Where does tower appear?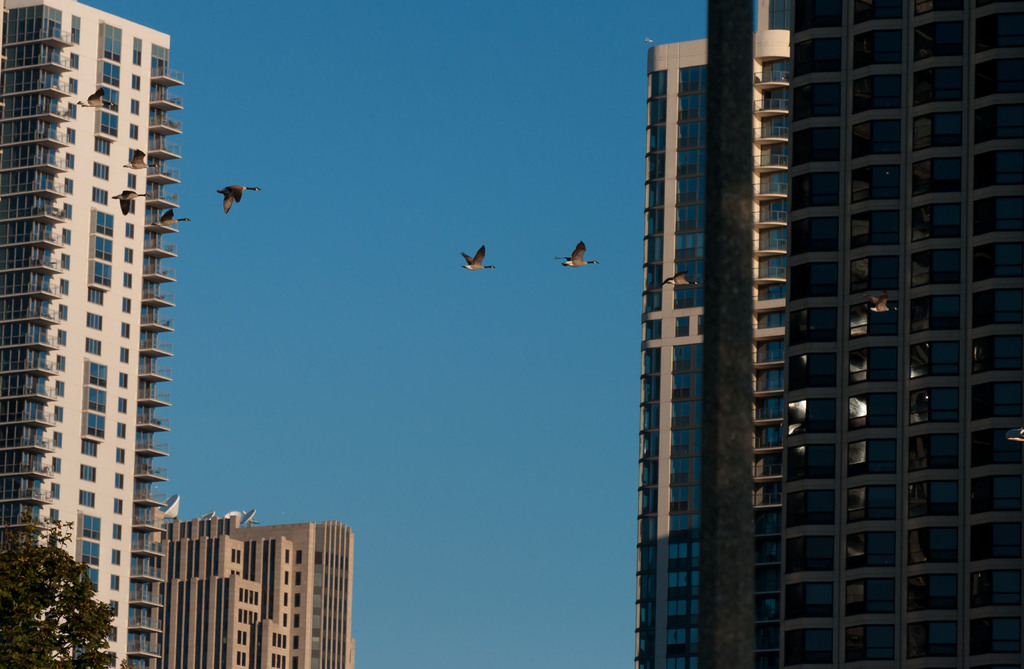
Appears at 283/509/385/668.
